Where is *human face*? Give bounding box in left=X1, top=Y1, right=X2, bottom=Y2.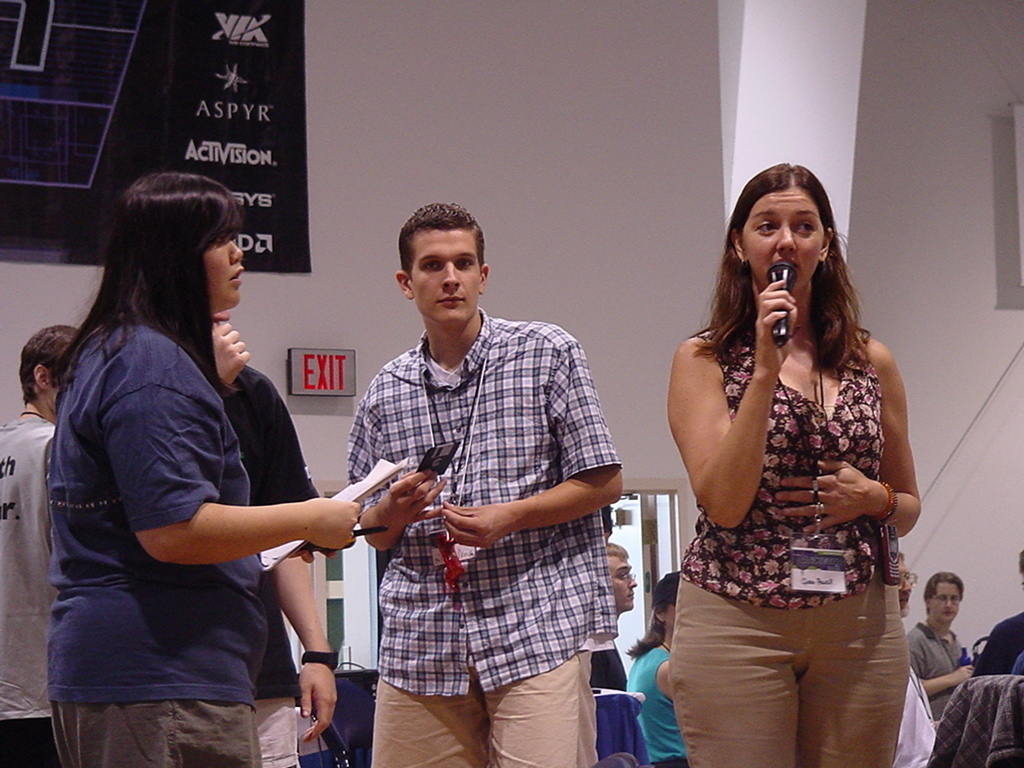
left=202, top=222, right=251, bottom=308.
